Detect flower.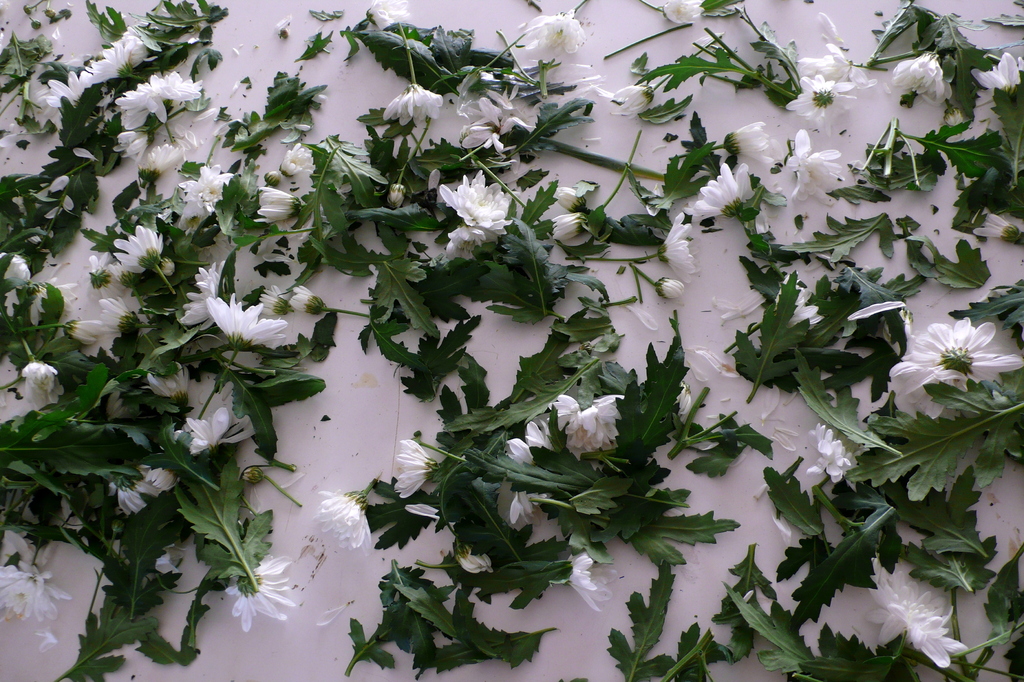
Detected at left=886, top=316, right=1023, bottom=422.
